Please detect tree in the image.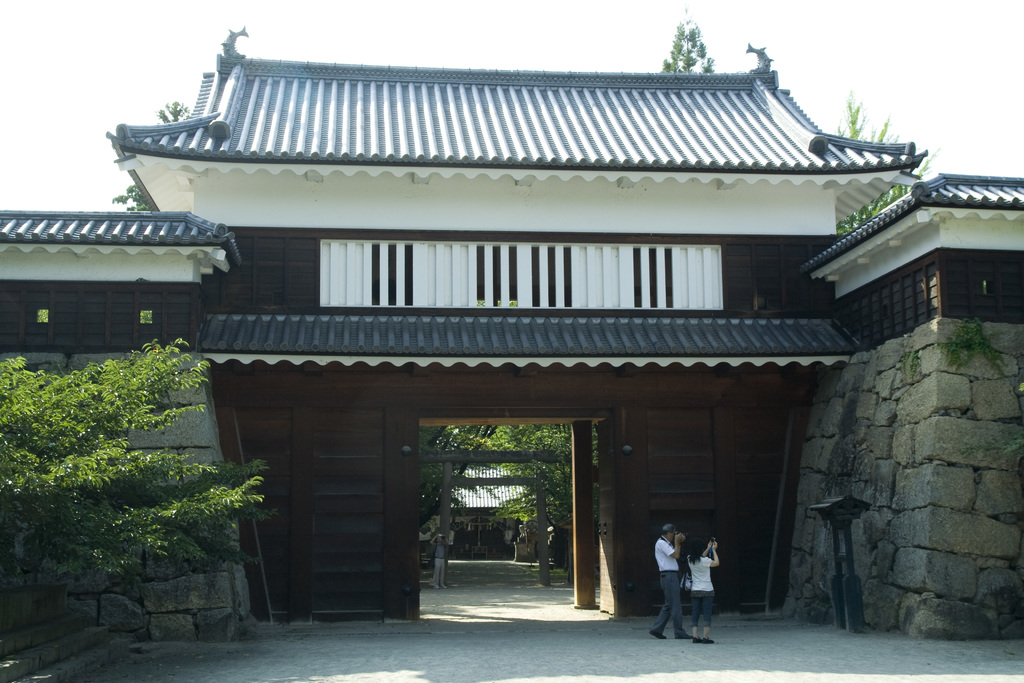
l=412, t=425, r=601, b=588.
